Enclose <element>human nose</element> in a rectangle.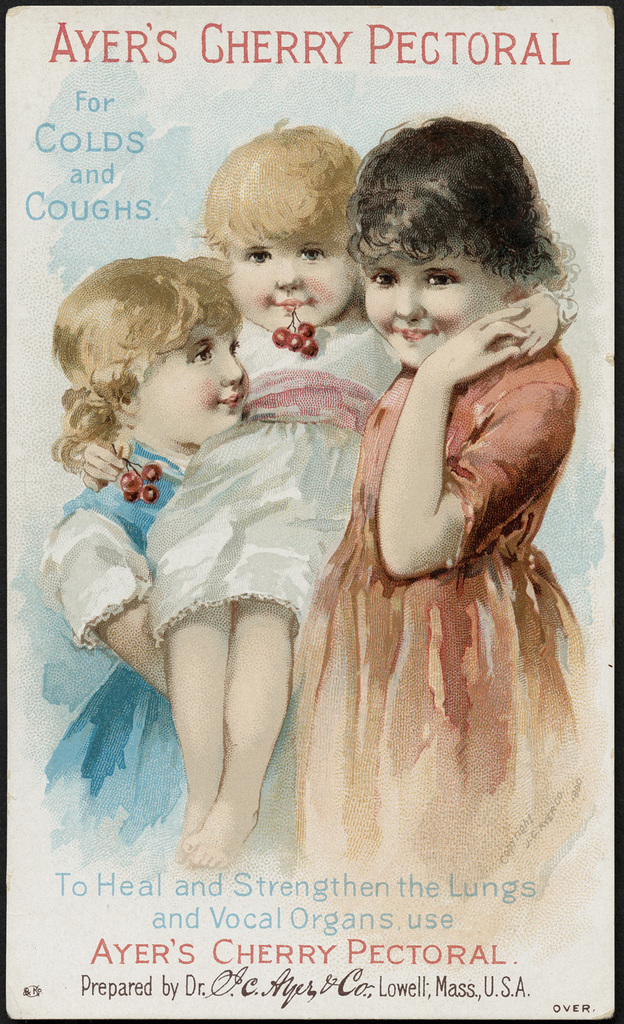
[394,274,420,320].
